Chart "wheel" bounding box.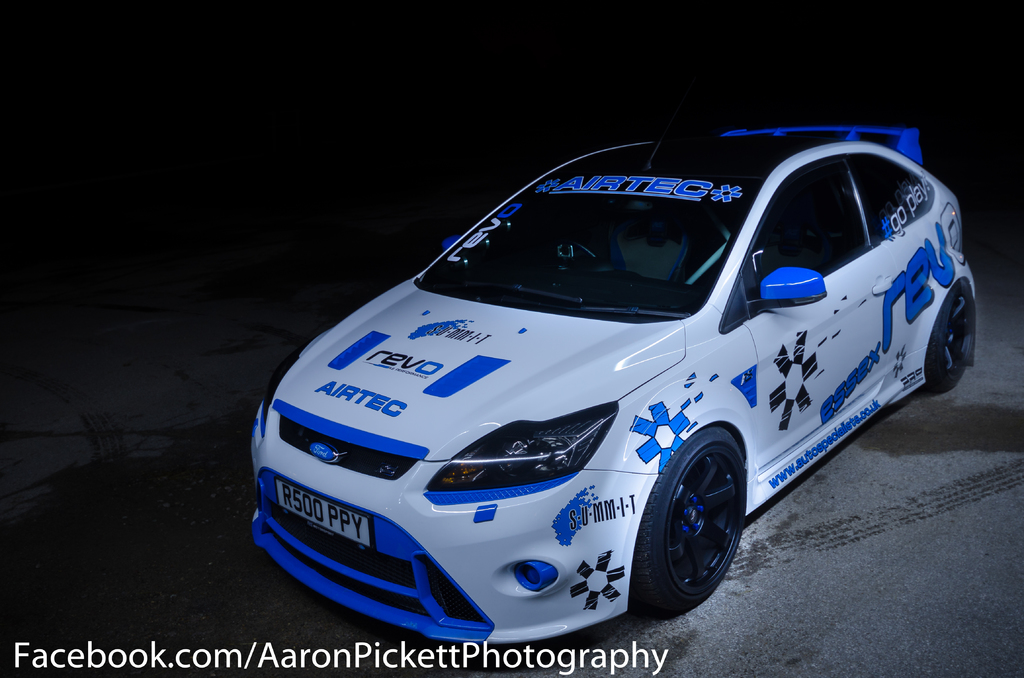
Charted: bbox=(929, 290, 986, 386).
